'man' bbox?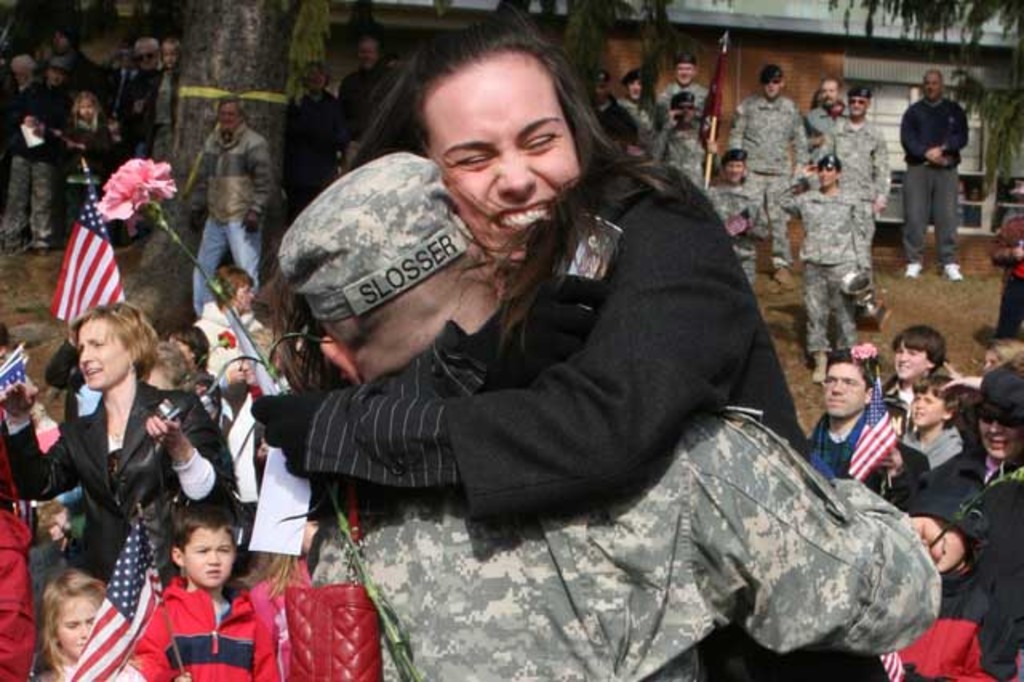
[662, 53, 709, 109]
